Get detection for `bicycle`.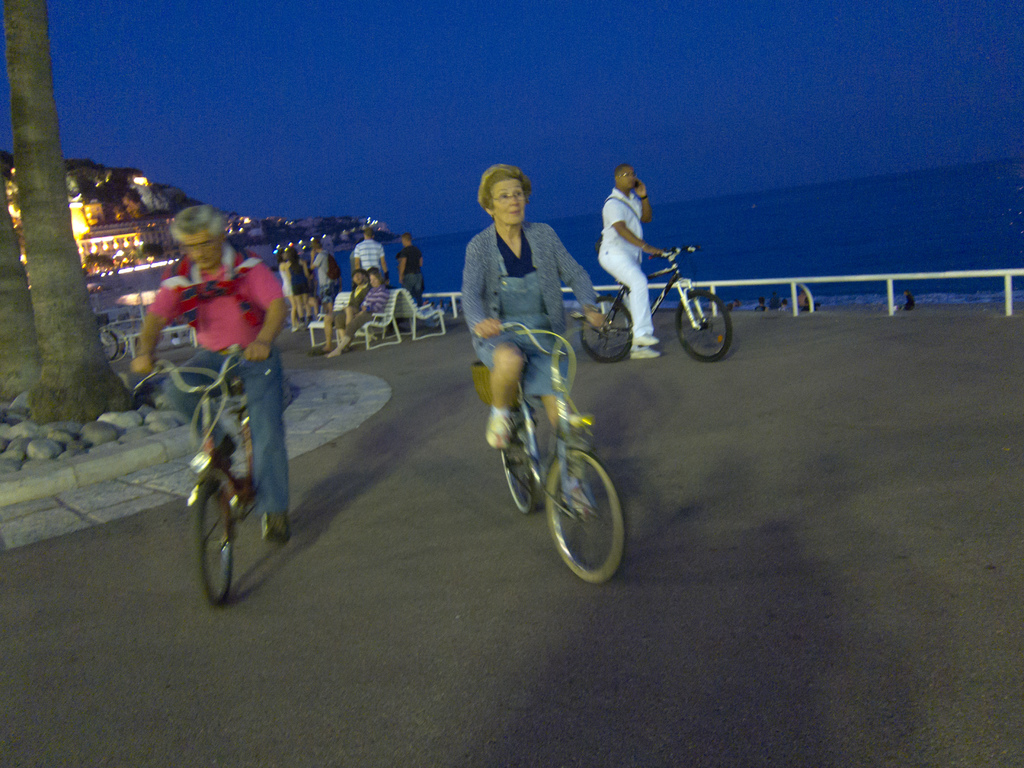
Detection: {"x1": 92, "y1": 315, "x2": 136, "y2": 365}.
